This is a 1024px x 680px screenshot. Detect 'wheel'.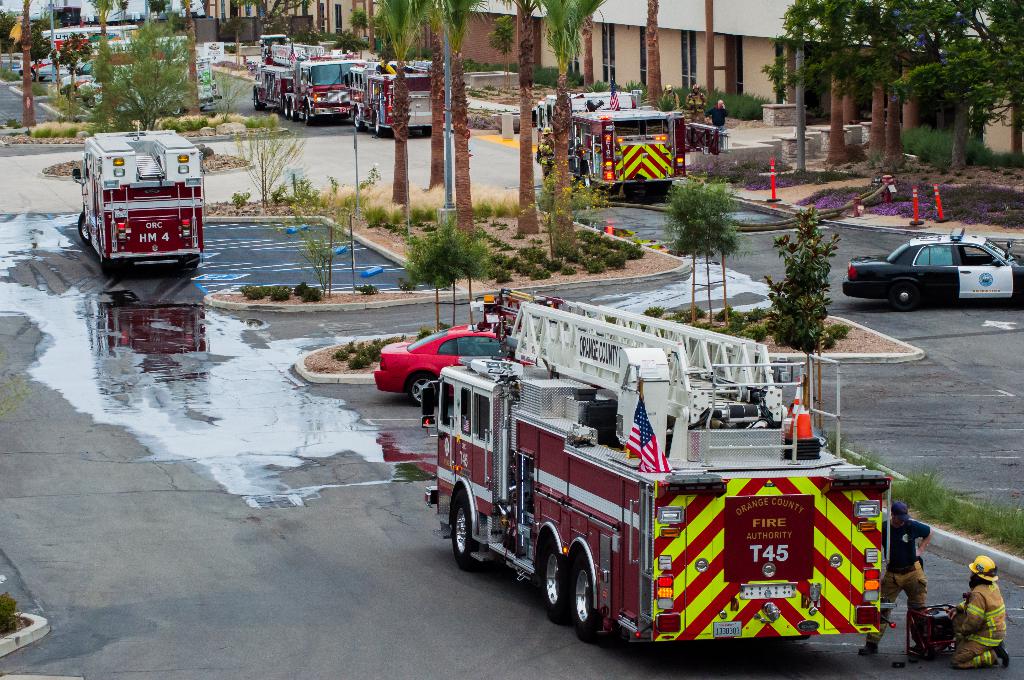
region(581, 168, 591, 191).
